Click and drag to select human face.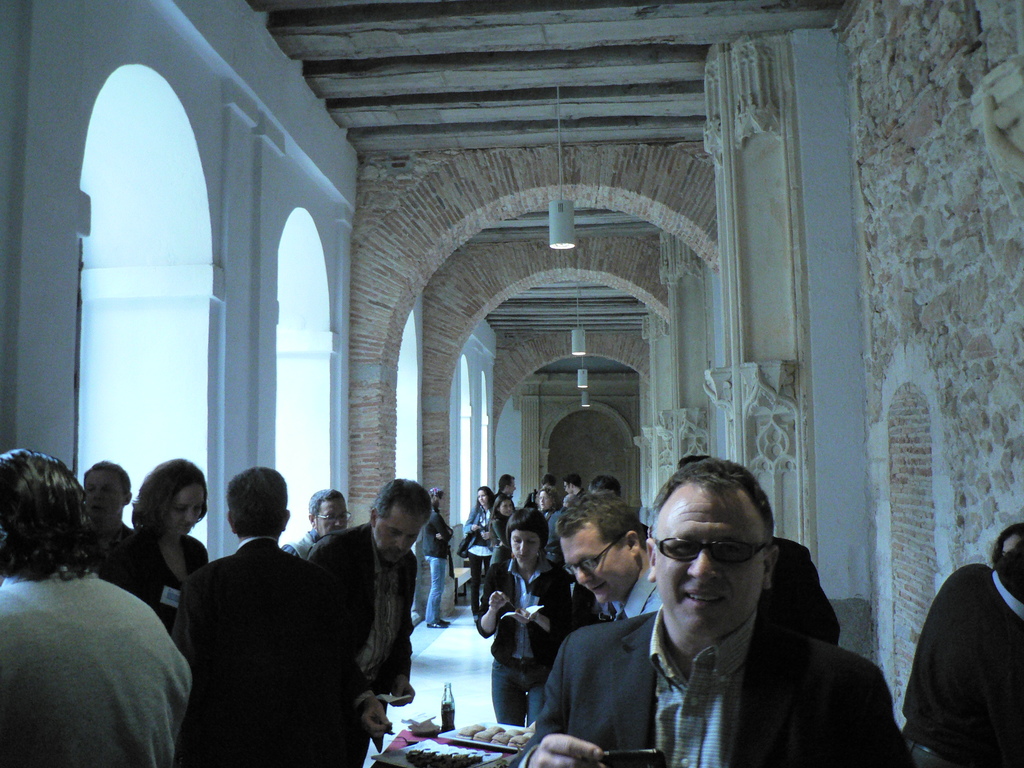
Selection: <box>318,493,352,536</box>.
